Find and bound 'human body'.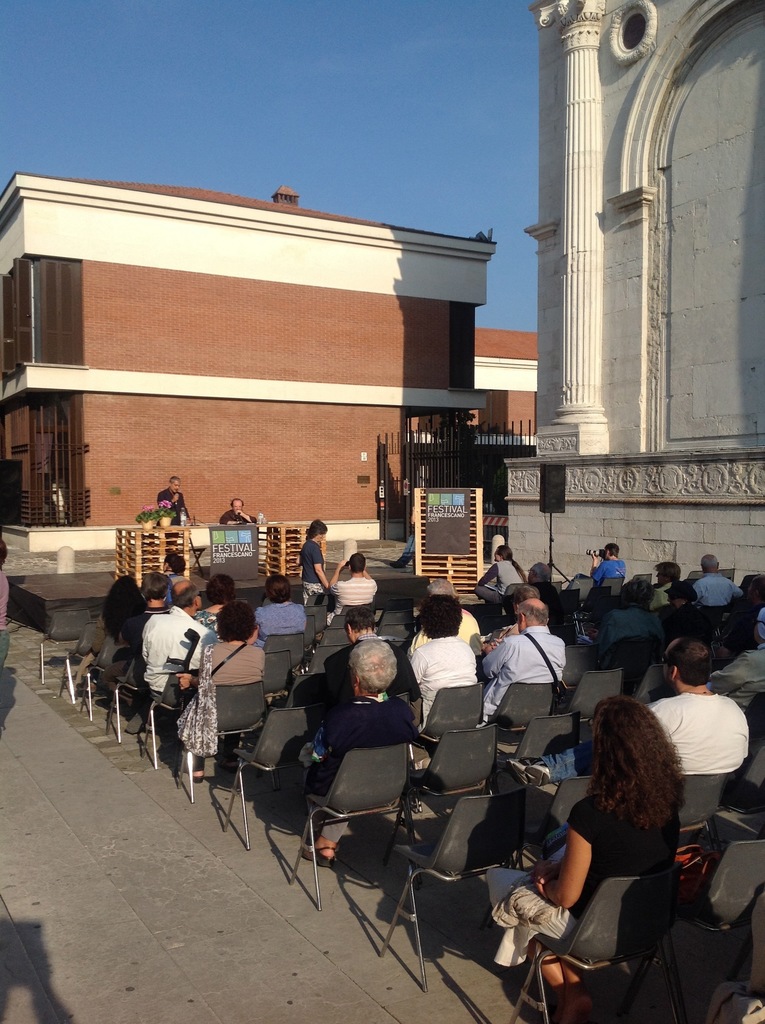
Bound: [538, 684, 689, 1002].
